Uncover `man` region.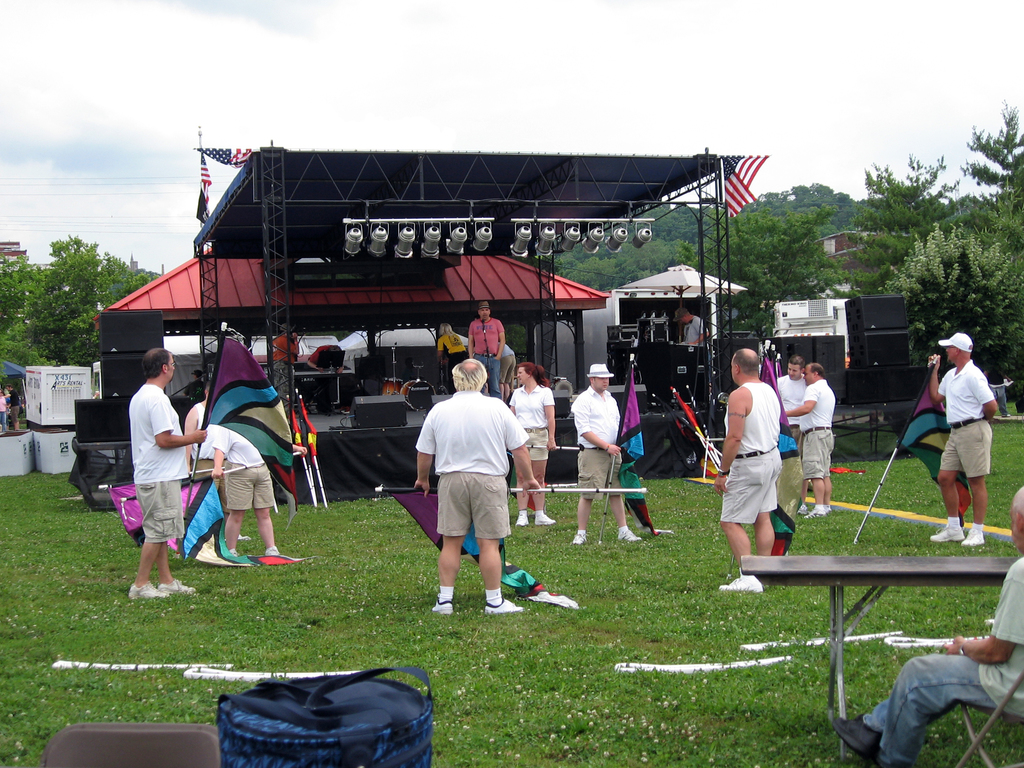
Uncovered: bbox(927, 332, 996, 550).
